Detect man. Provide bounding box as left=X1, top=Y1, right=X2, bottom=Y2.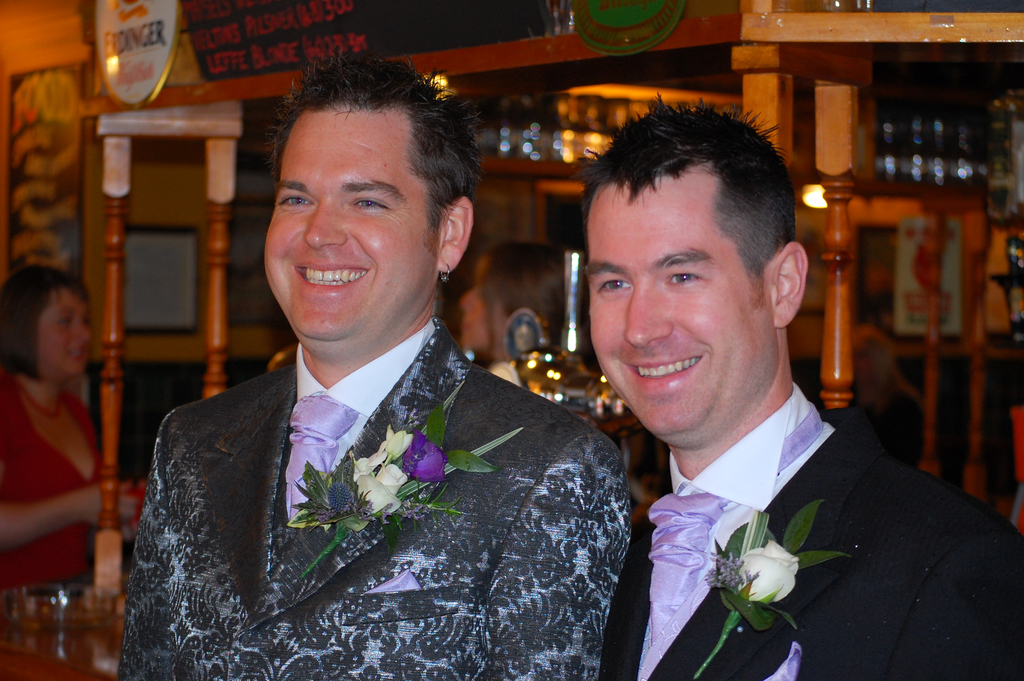
left=580, top=92, right=1023, bottom=680.
